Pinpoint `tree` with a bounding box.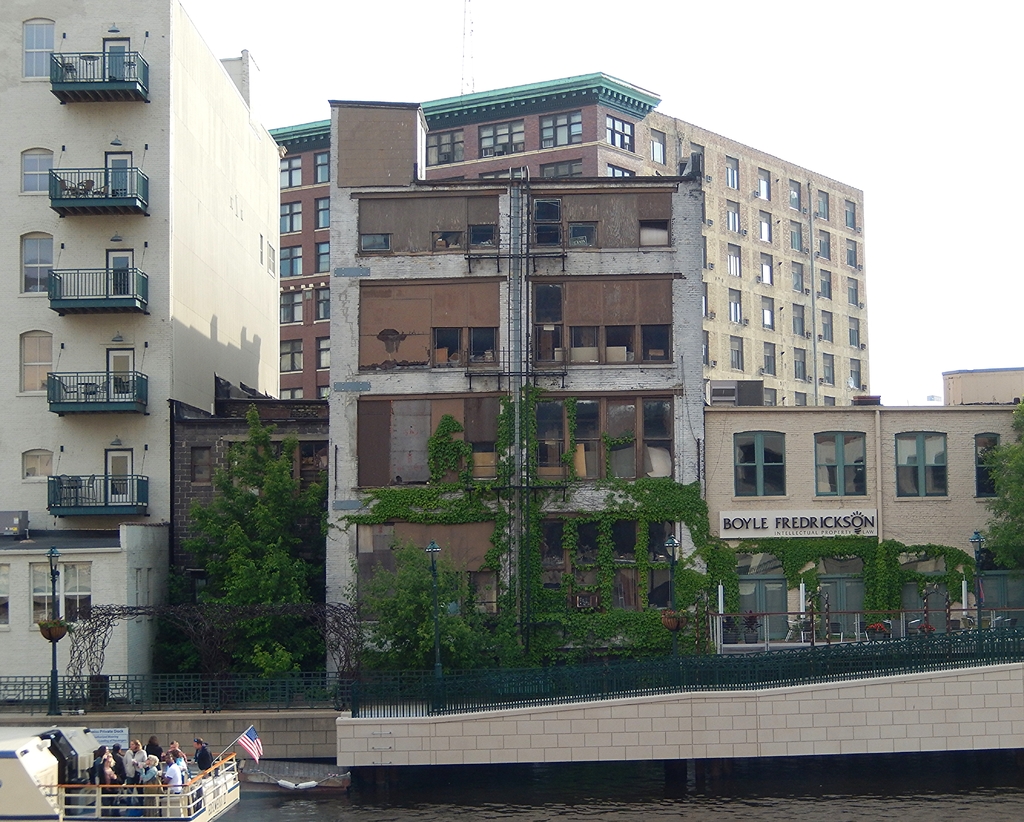
(742,512,984,633).
